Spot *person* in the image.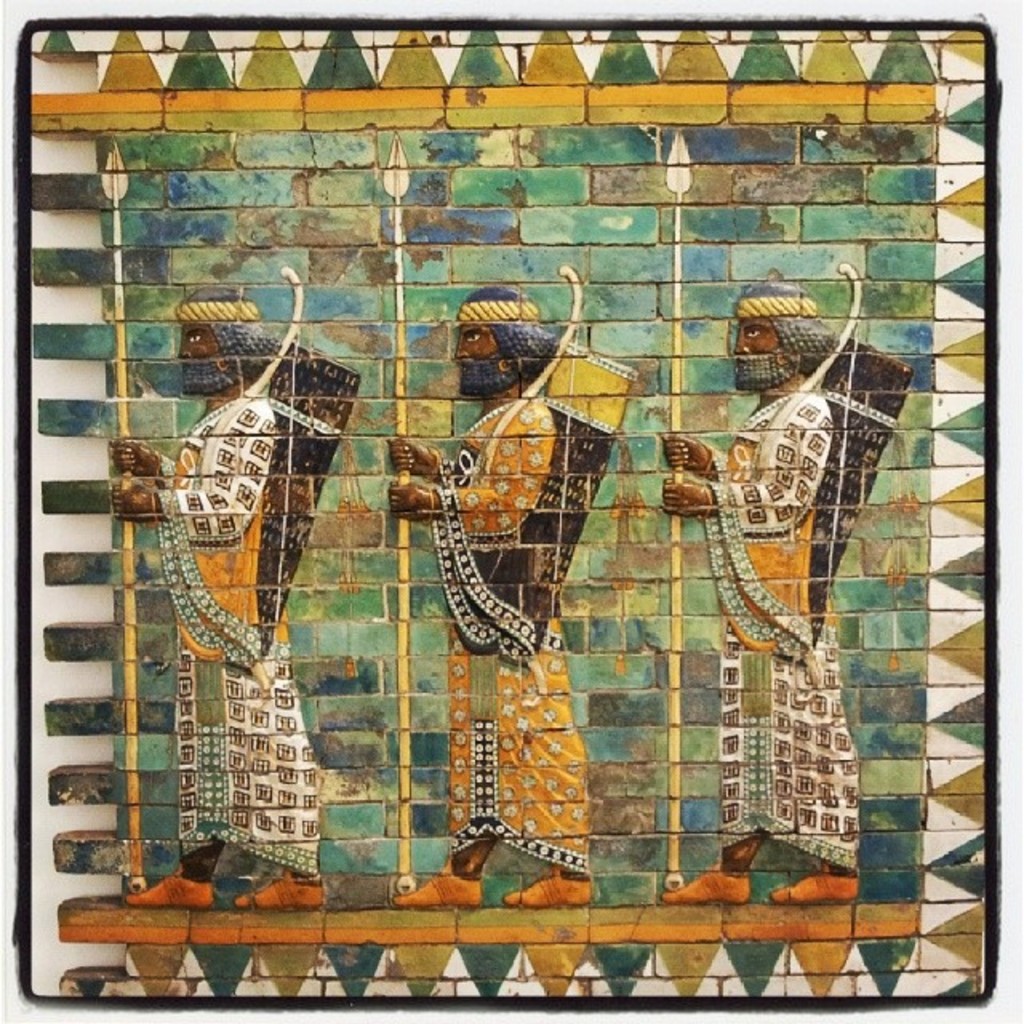
*person* found at x1=395, y1=286, x2=587, y2=904.
